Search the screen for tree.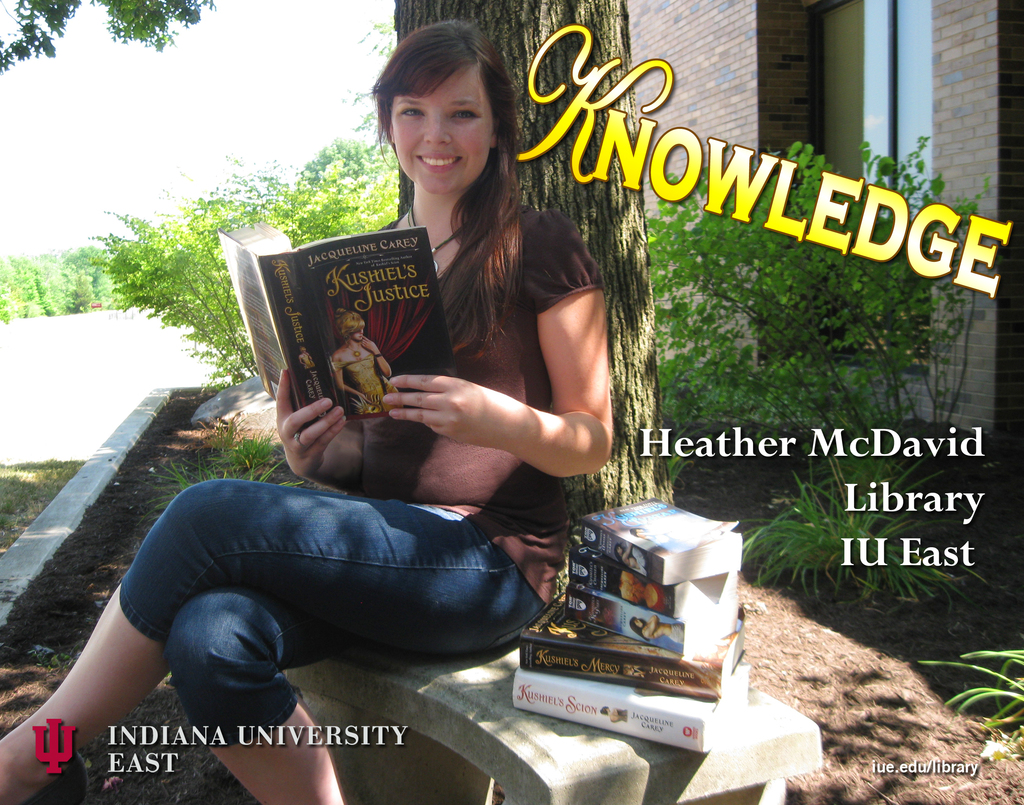
Found at BBox(0, 241, 87, 339).
